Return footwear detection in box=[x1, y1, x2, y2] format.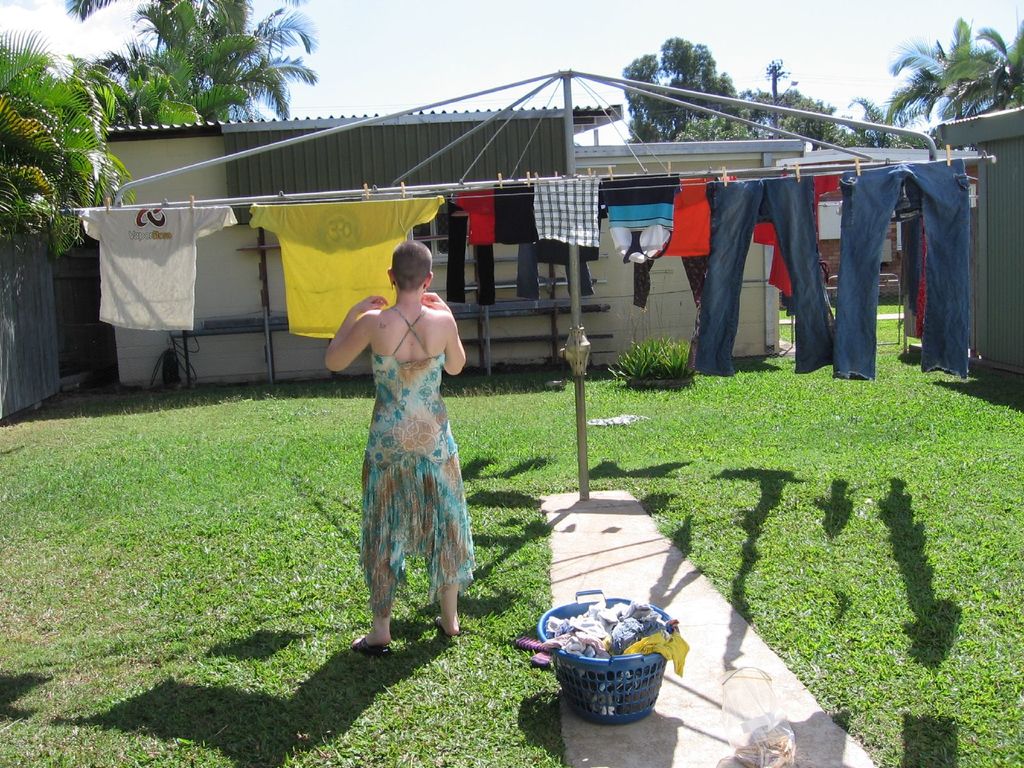
box=[438, 612, 465, 638].
